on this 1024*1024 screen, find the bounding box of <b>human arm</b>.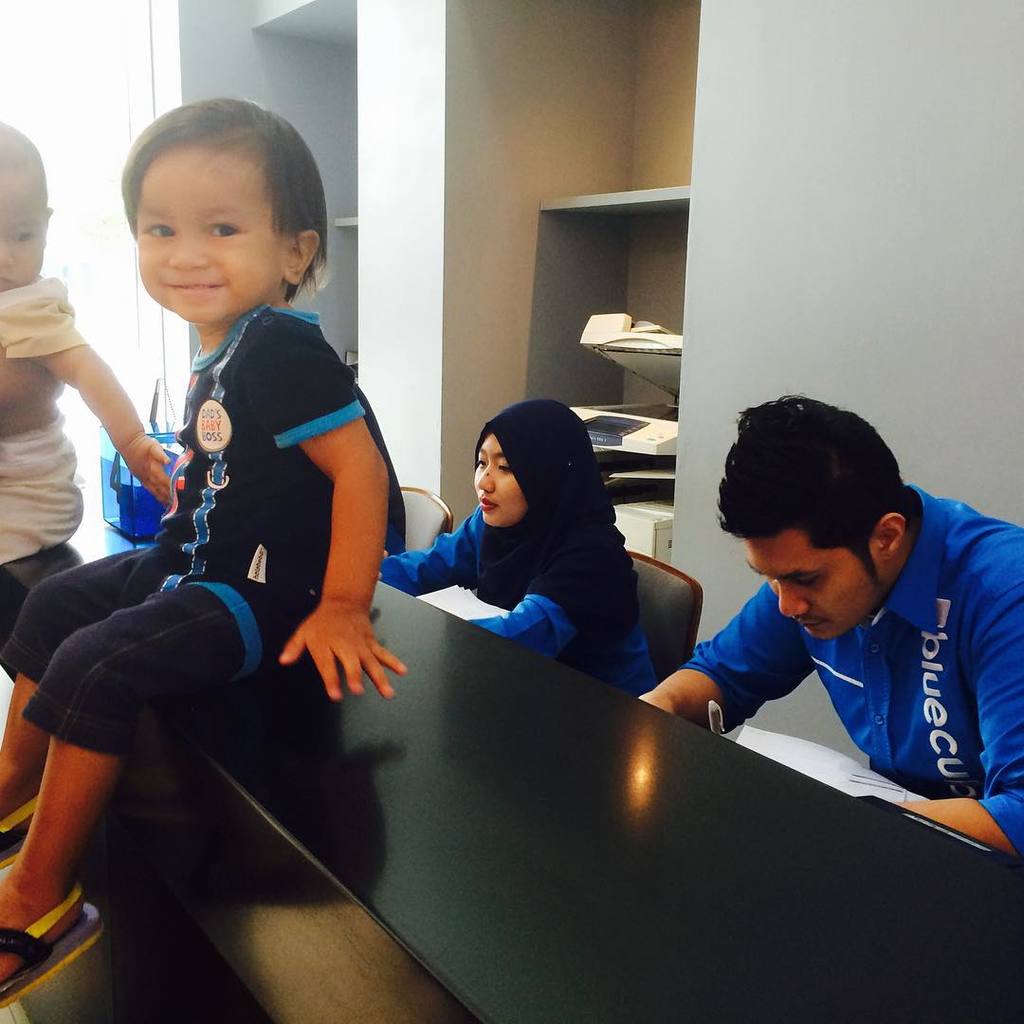
Bounding box: crop(35, 294, 176, 510).
